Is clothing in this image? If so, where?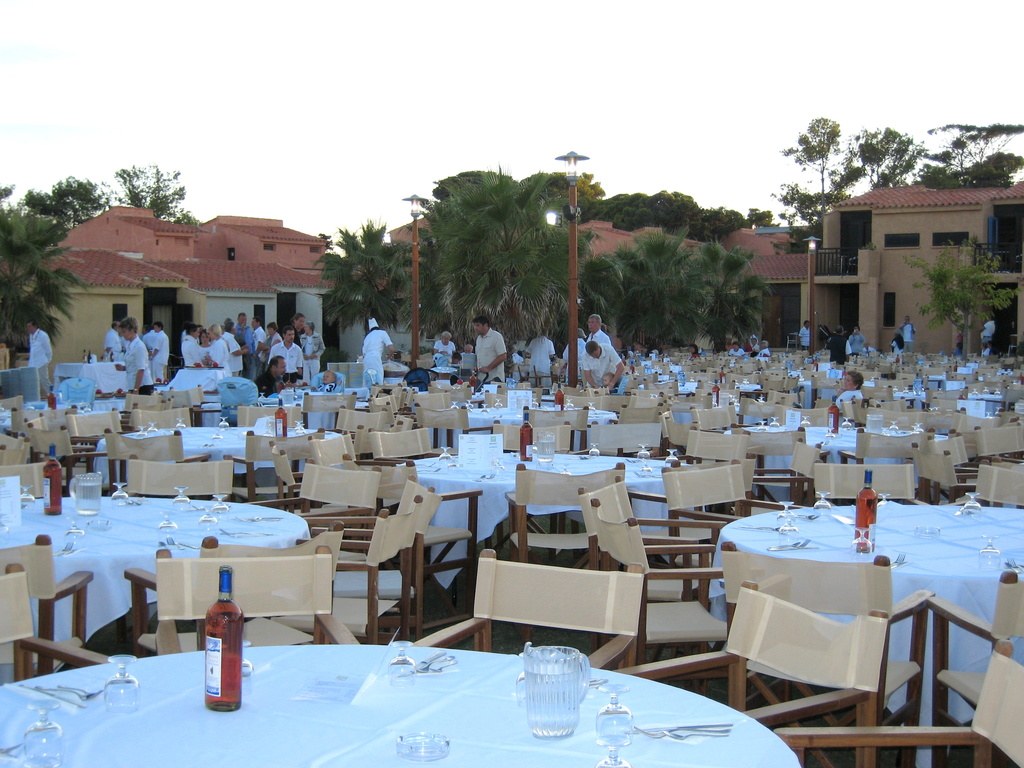
Yes, at <box>902,321,914,353</box>.
